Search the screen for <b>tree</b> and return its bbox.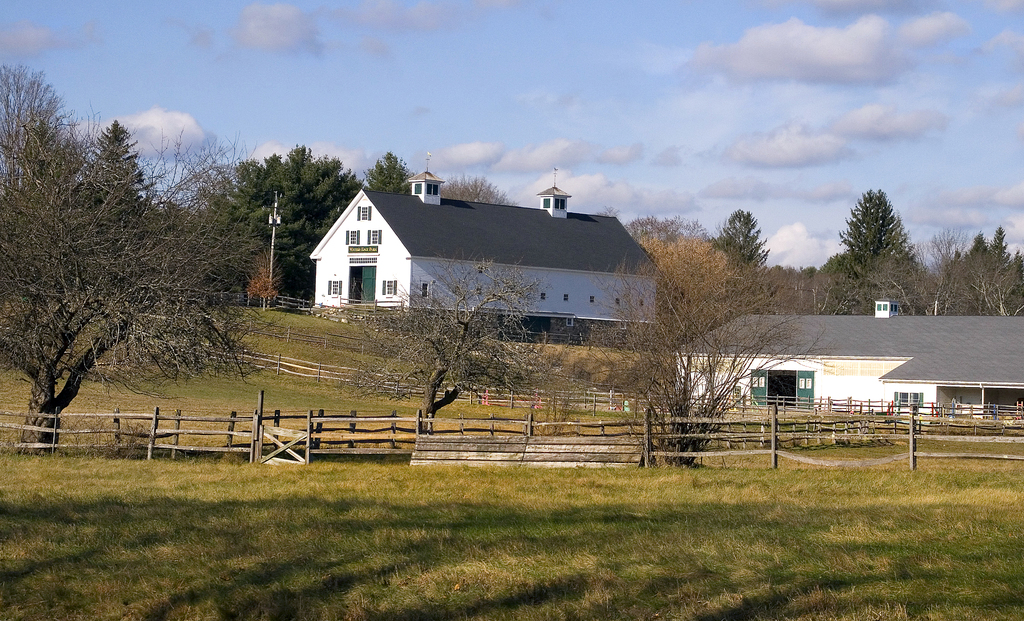
Found: bbox(568, 248, 831, 465).
